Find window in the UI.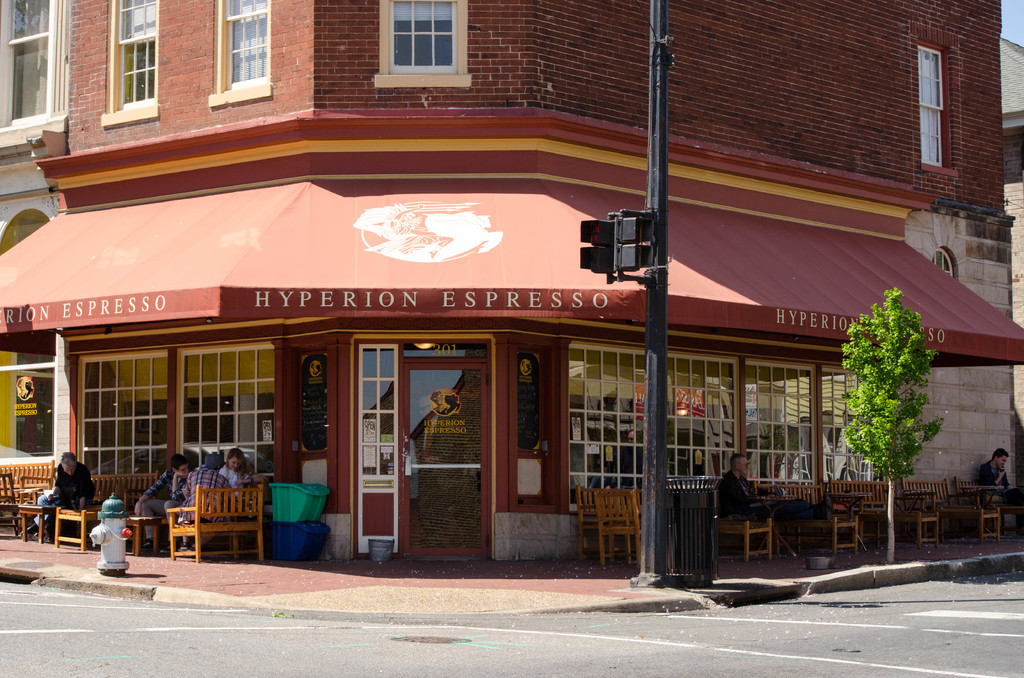
UI element at bbox=[70, 351, 168, 470].
